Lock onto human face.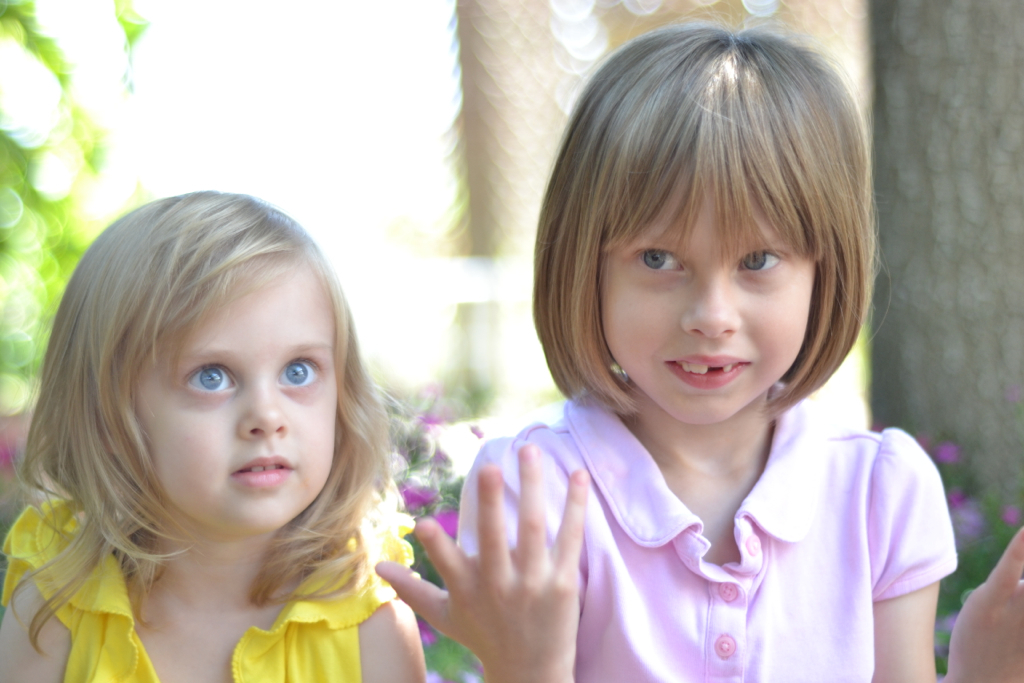
Locked: box=[132, 270, 337, 524].
